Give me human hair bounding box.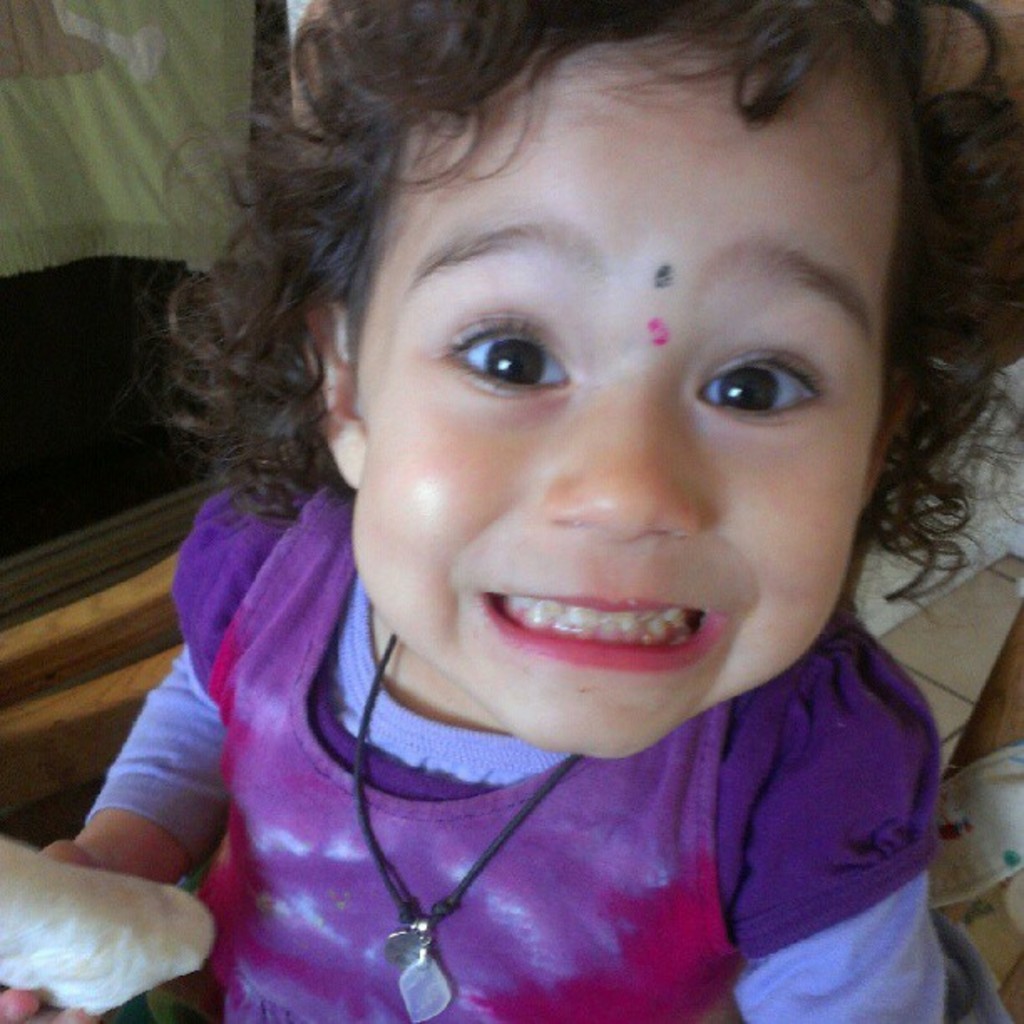
(169, 0, 952, 477).
